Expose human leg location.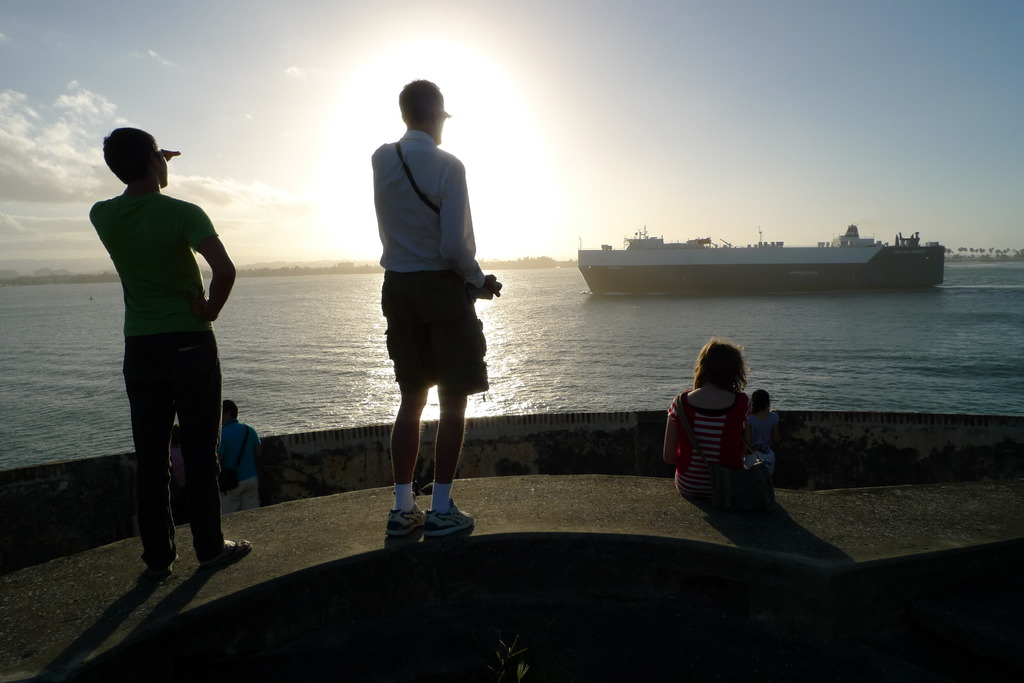
Exposed at 181/317/254/566.
